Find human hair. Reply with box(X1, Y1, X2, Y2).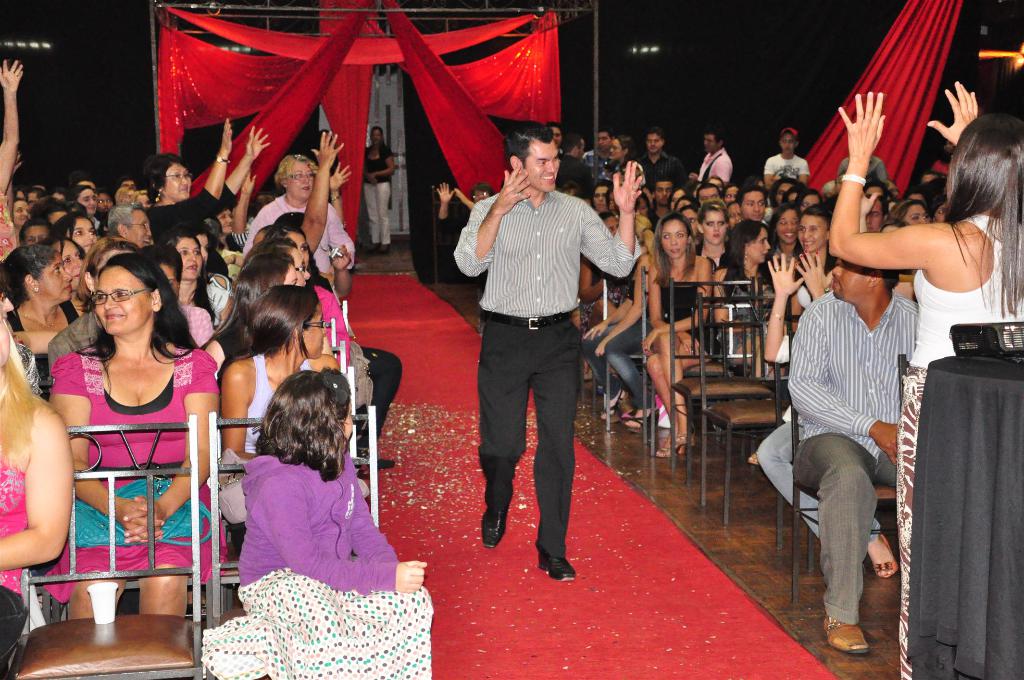
box(865, 270, 902, 292).
